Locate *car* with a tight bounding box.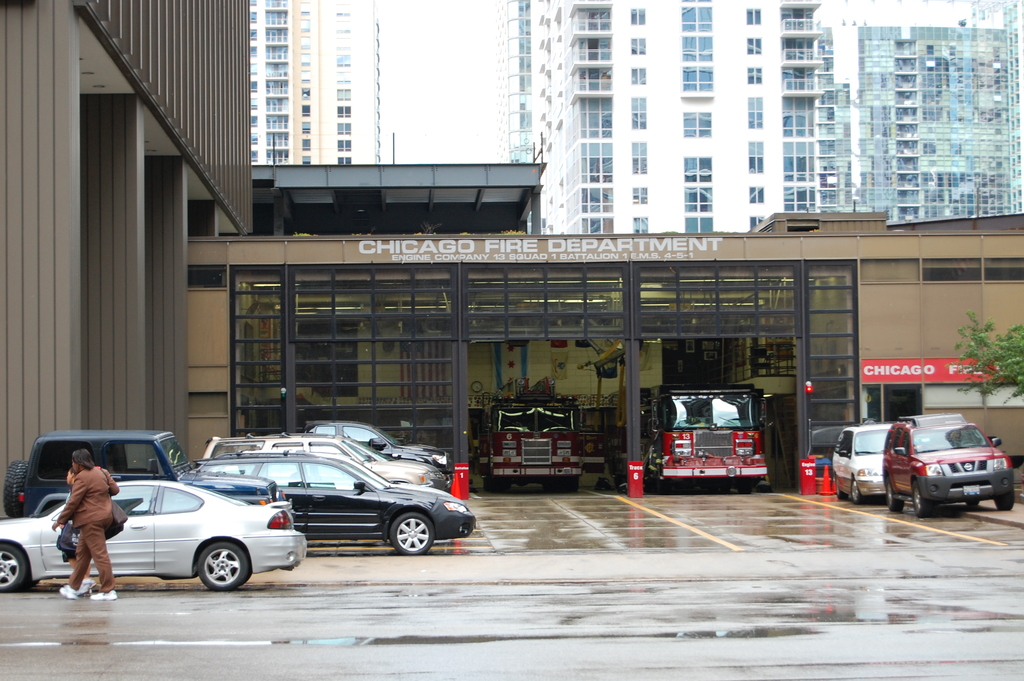
select_region(0, 477, 305, 596).
